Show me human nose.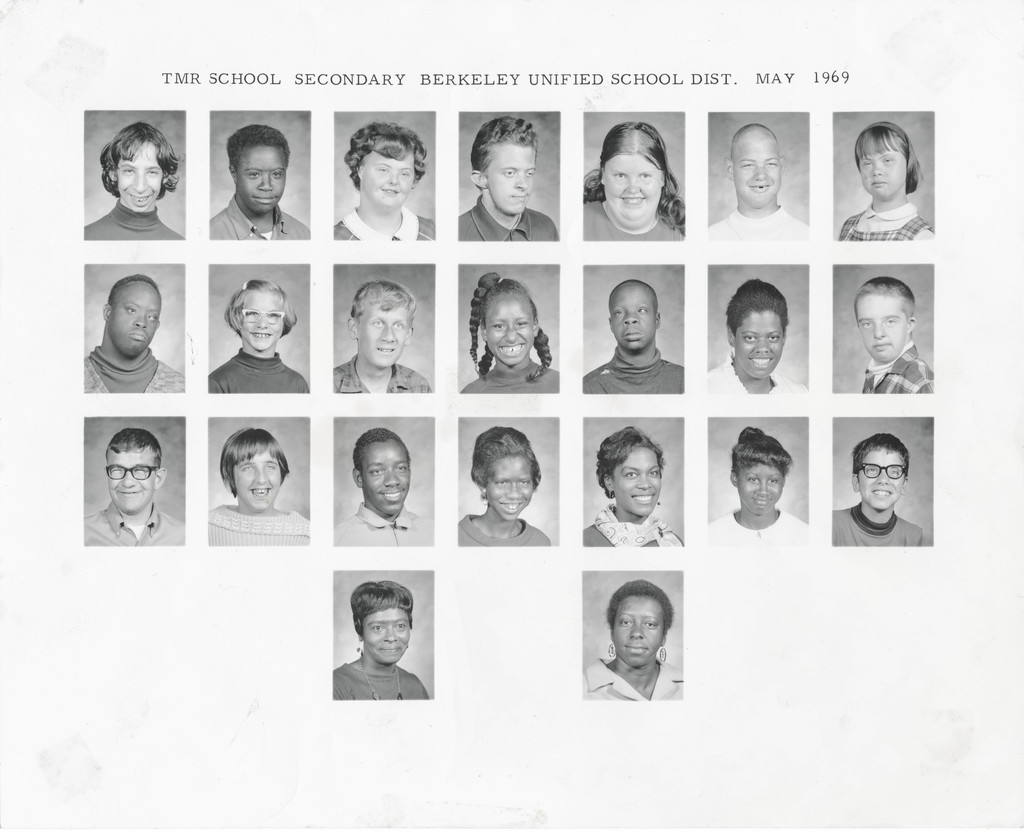
human nose is here: select_region(510, 173, 527, 188).
